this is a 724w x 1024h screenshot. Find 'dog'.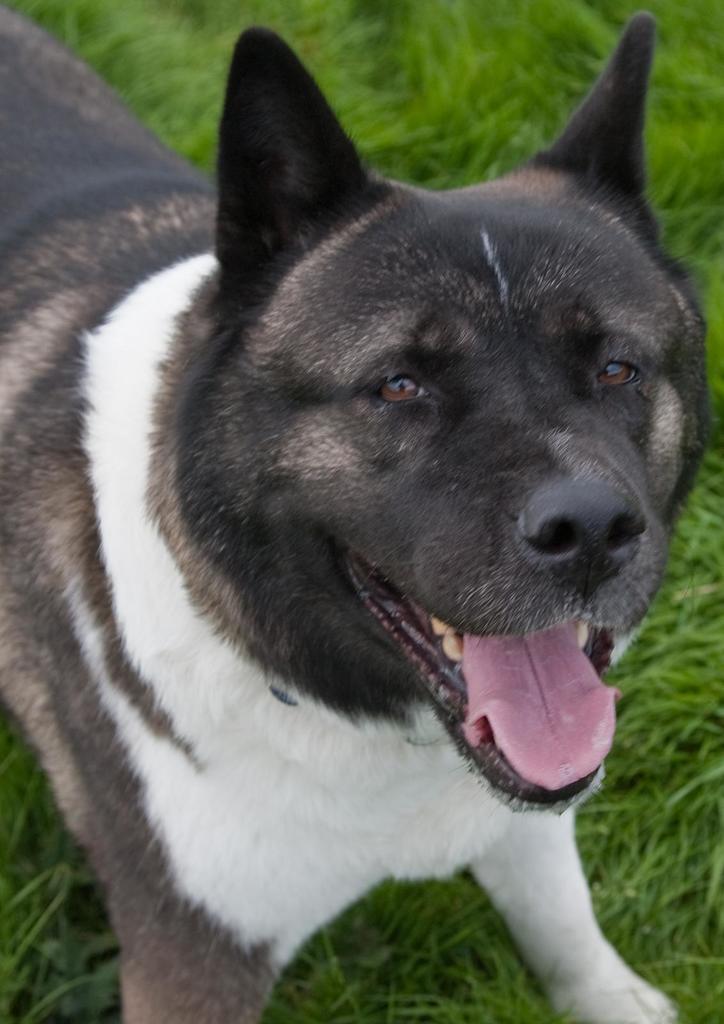
Bounding box: bbox=[0, 1, 715, 1023].
